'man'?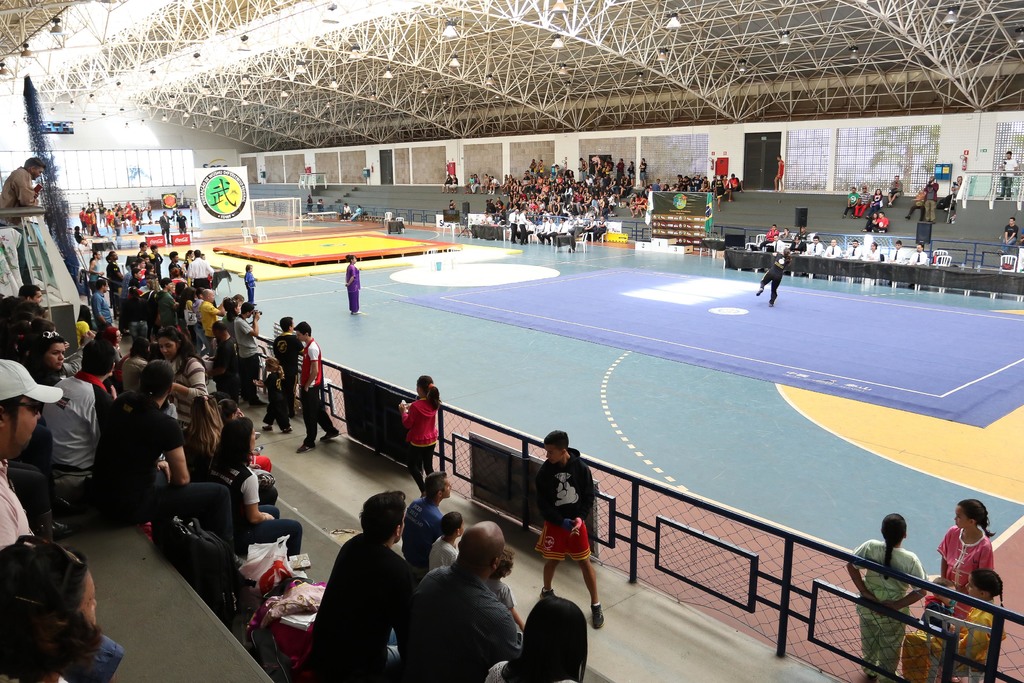
<bbox>524, 220, 534, 238</bbox>
